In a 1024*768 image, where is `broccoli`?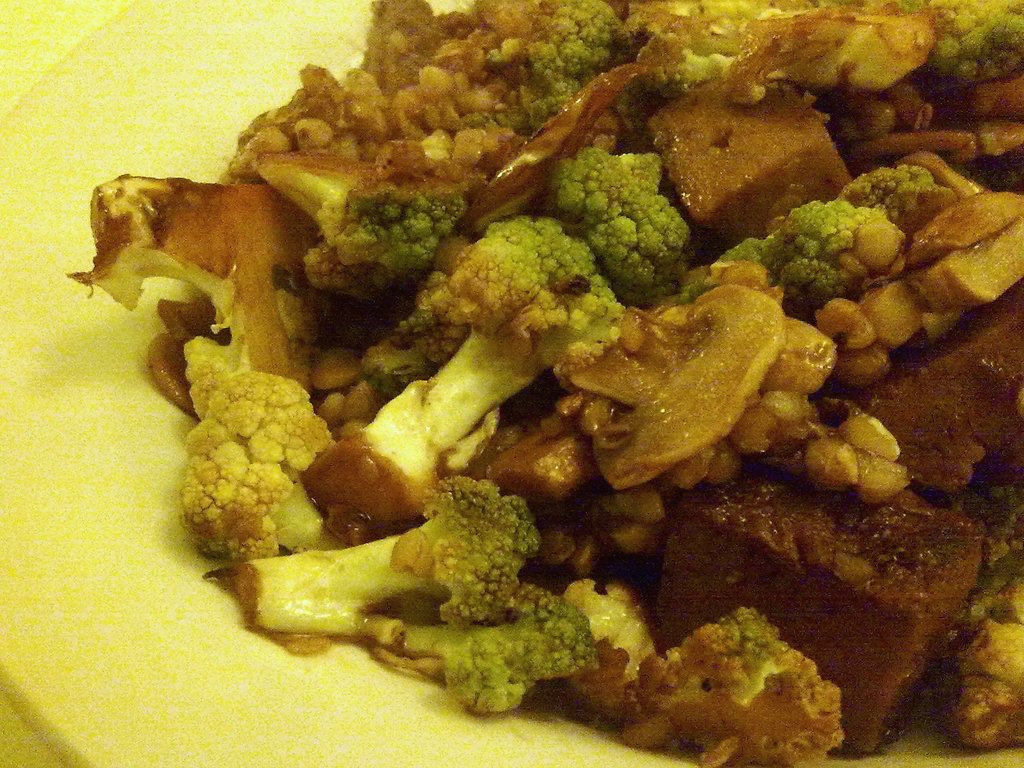
bbox=(293, 205, 627, 518).
